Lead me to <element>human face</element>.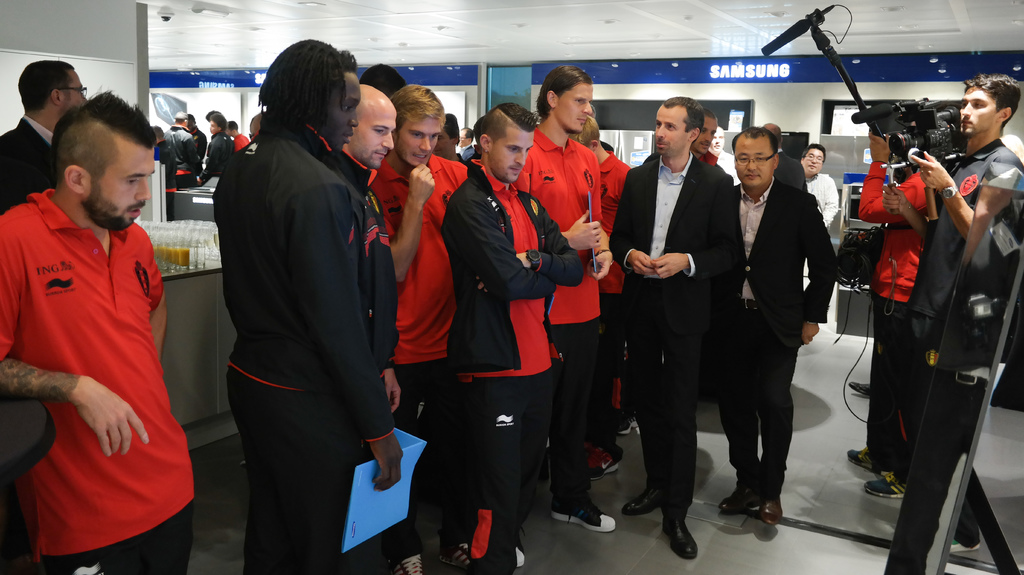
Lead to (left=797, top=145, right=825, bottom=180).
